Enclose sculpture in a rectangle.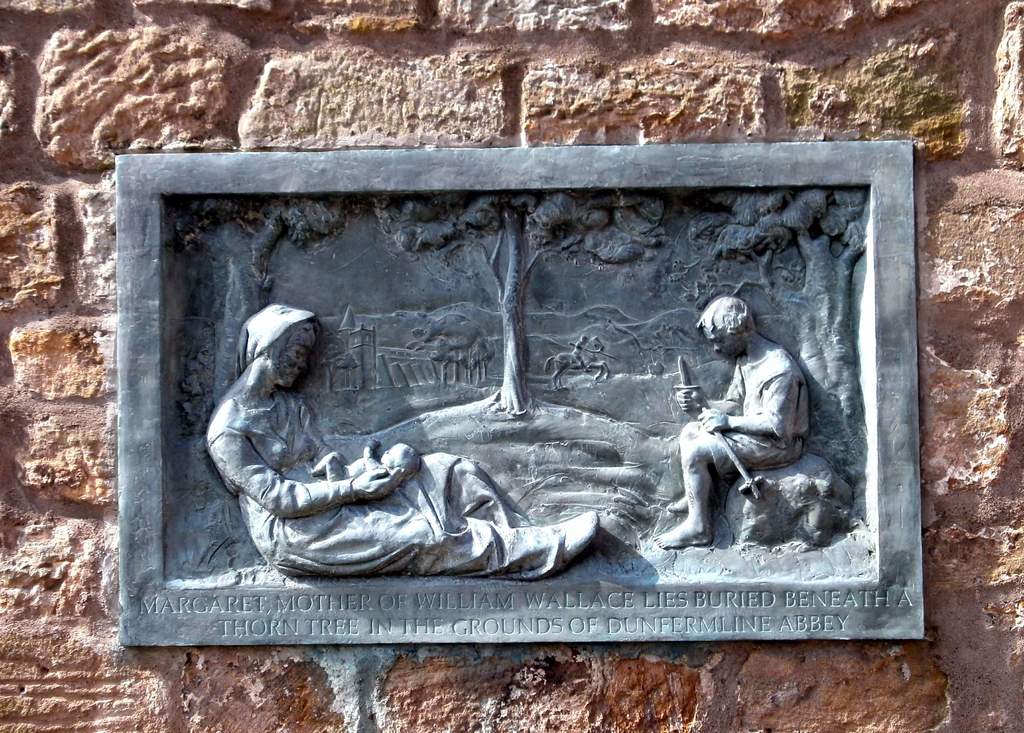
bbox=[538, 335, 618, 394].
